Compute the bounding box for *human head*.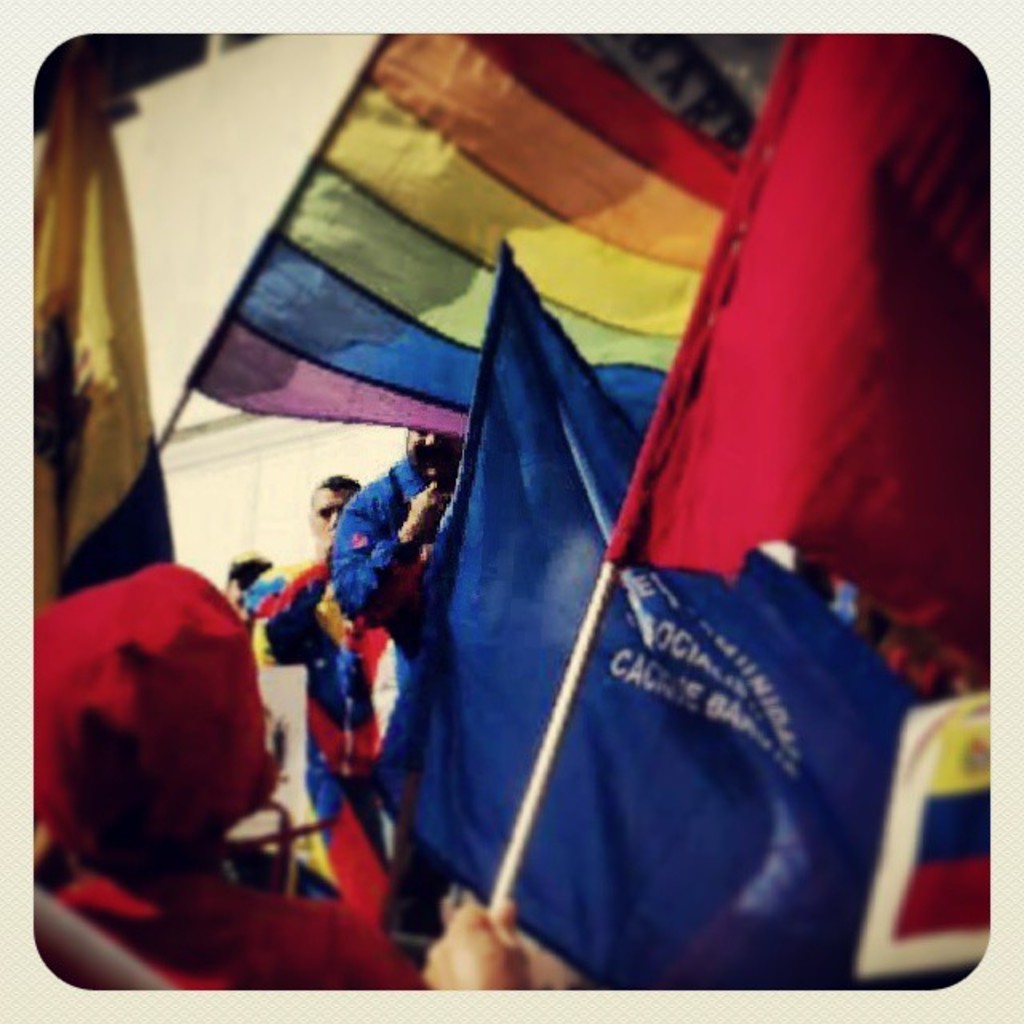
left=306, top=467, right=357, bottom=534.
